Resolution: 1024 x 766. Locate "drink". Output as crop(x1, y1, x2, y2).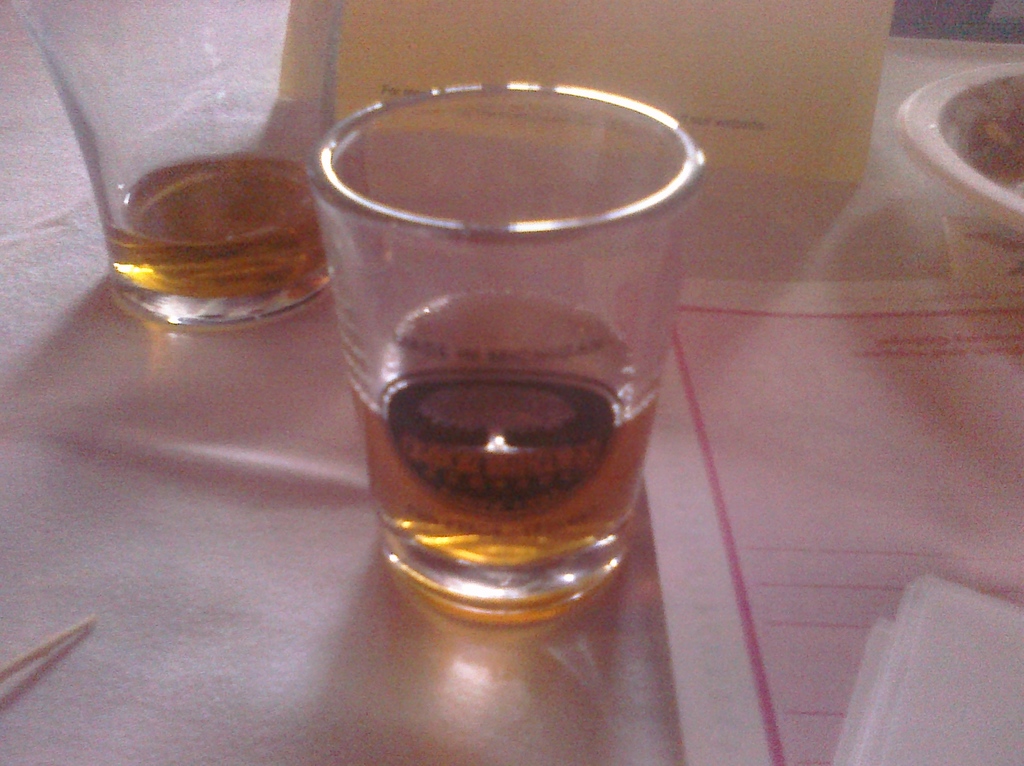
crop(326, 184, 664, 626).
